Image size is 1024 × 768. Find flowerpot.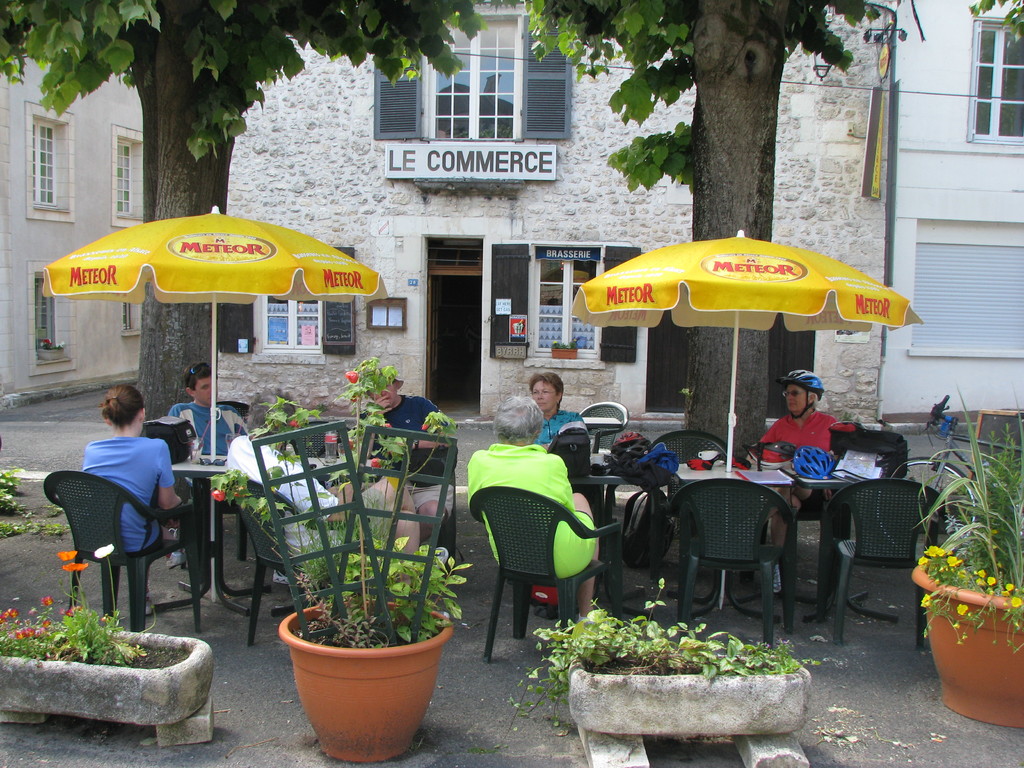
268:586:454:746.
